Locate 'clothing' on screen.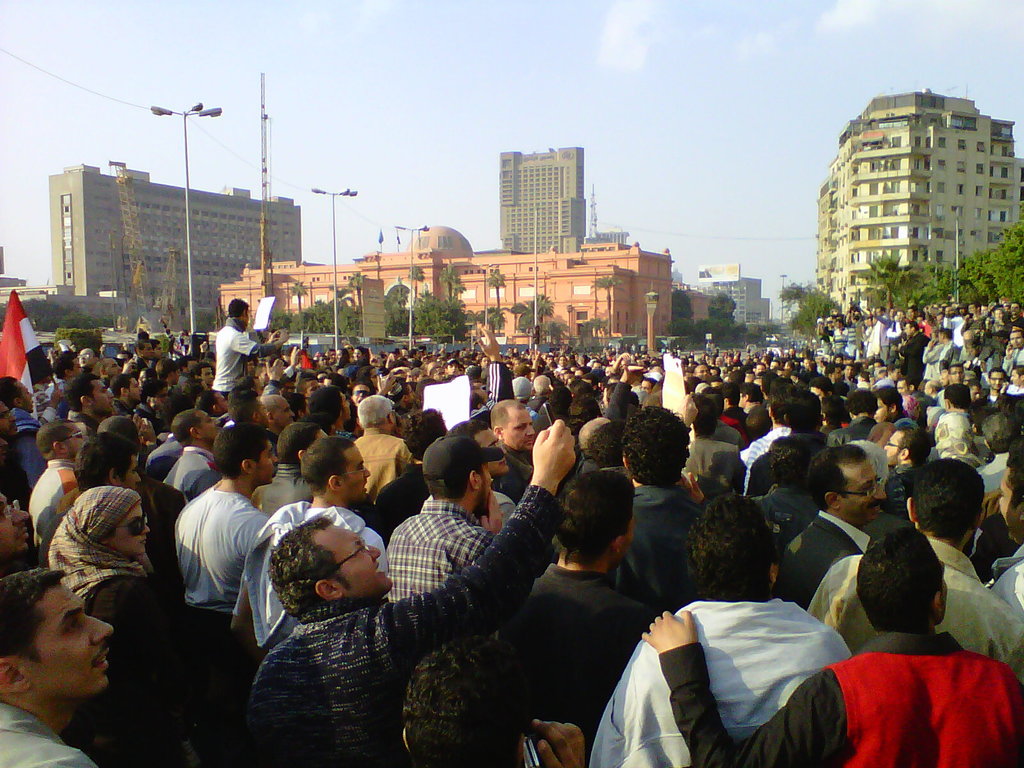
On screen at (163,442,220,515).
